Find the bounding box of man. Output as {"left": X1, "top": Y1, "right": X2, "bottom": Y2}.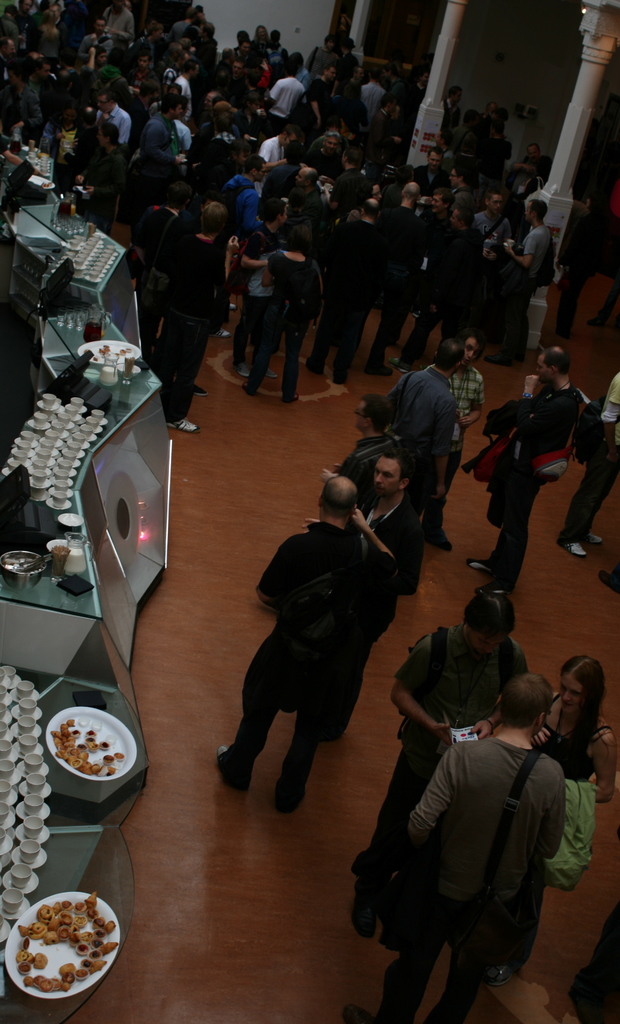
{"left": 385, "top": 344, "right": 461, "bottom": 592}.
